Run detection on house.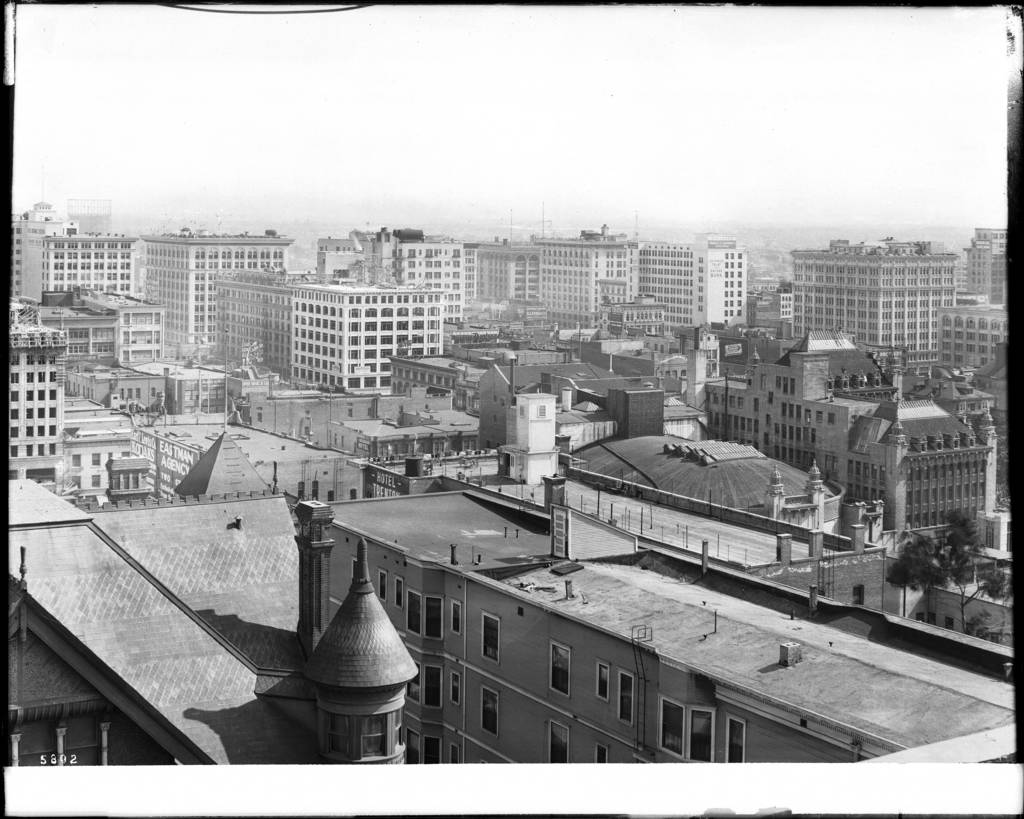
Result: <region>188, 469, 926, 756</region>.
